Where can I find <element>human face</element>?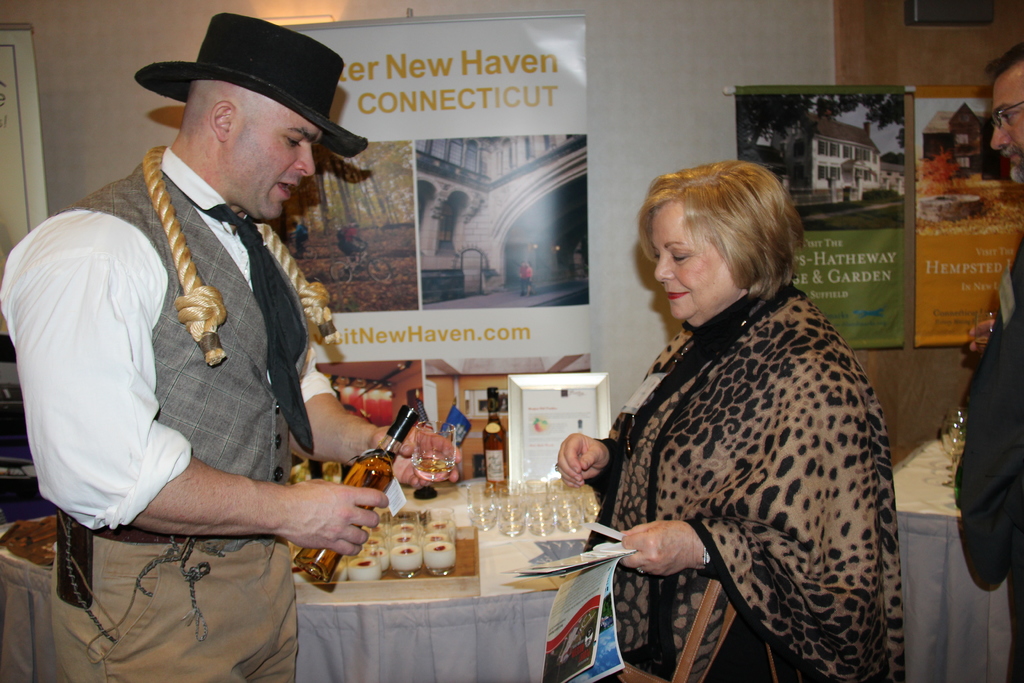
You can find it at bbox=(656, 203, 729, 322).
